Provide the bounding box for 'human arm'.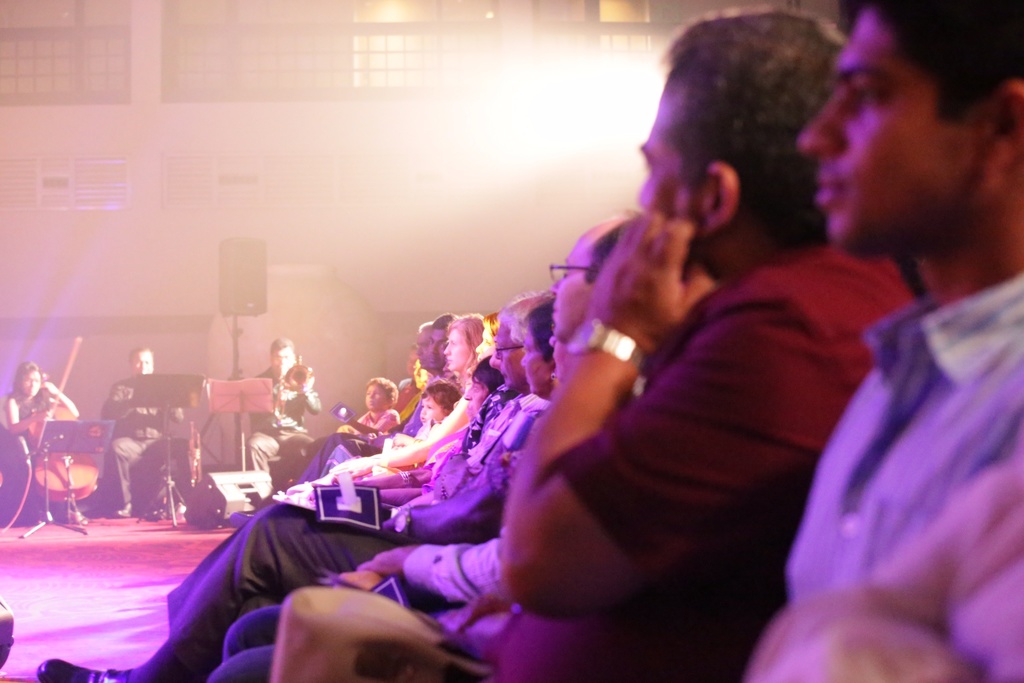
101,383,134,420.
